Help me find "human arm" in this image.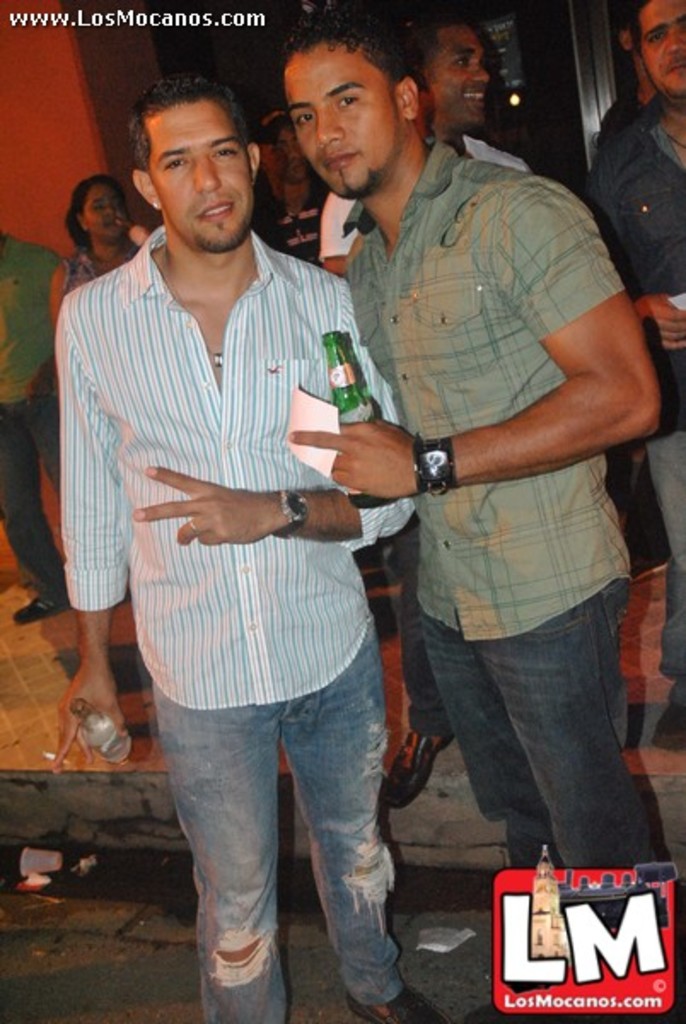
Found it: x1=294, y1=188, x2=652, y2=493.
